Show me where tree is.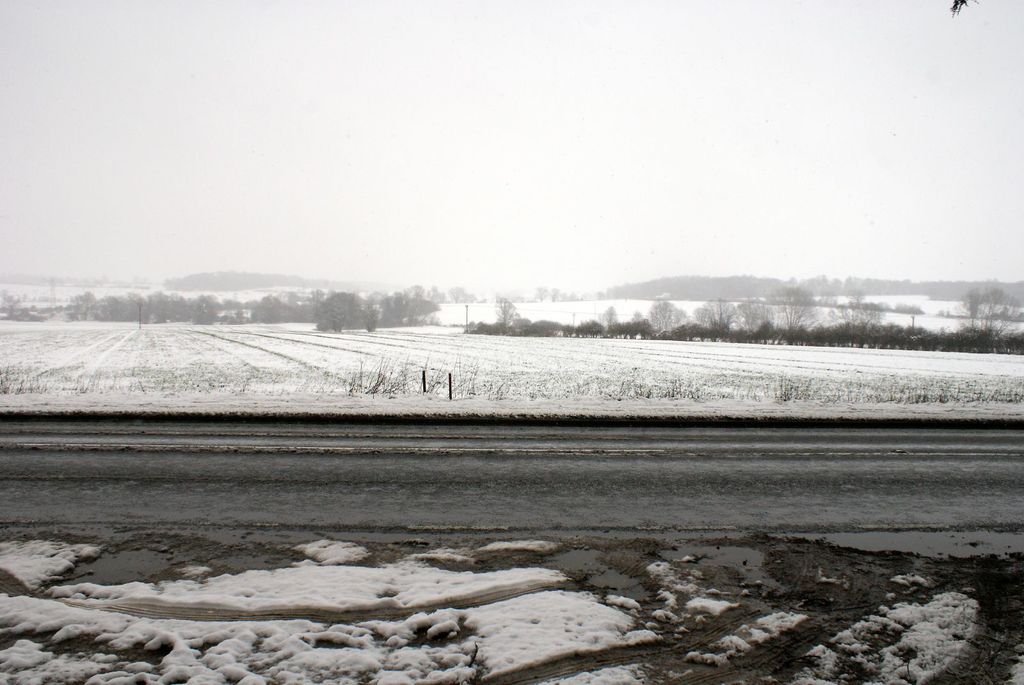
tree is at 706:295:735:340.
